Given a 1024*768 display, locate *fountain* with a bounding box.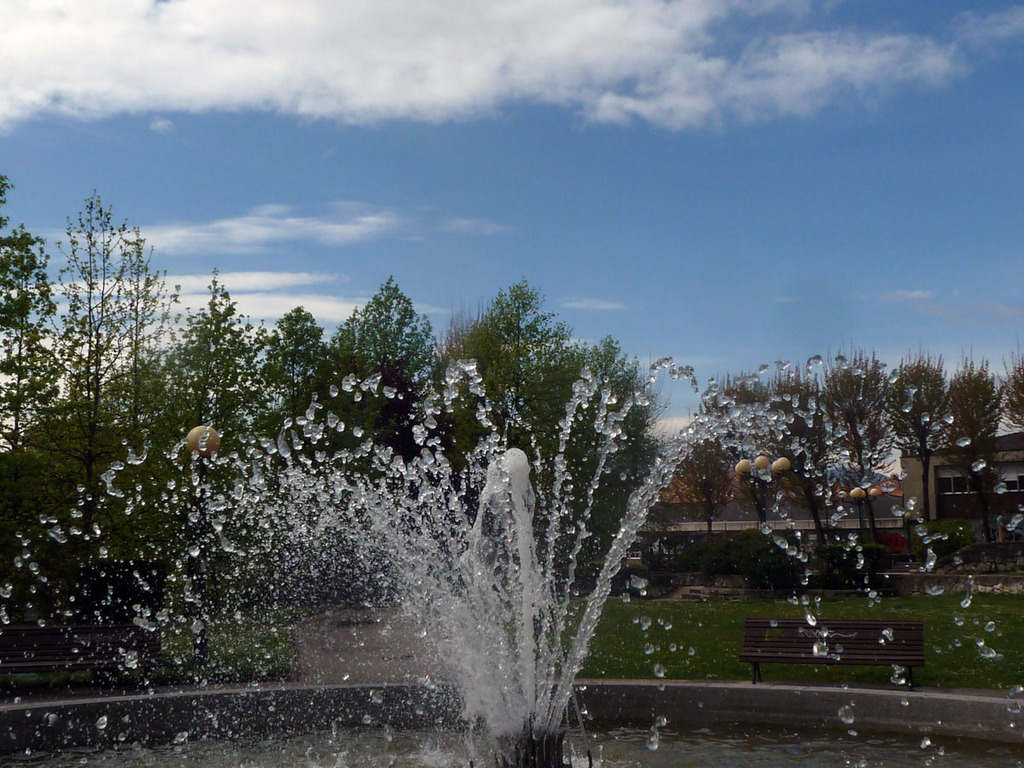
Located: detection(2, 349, 1023, 767).
